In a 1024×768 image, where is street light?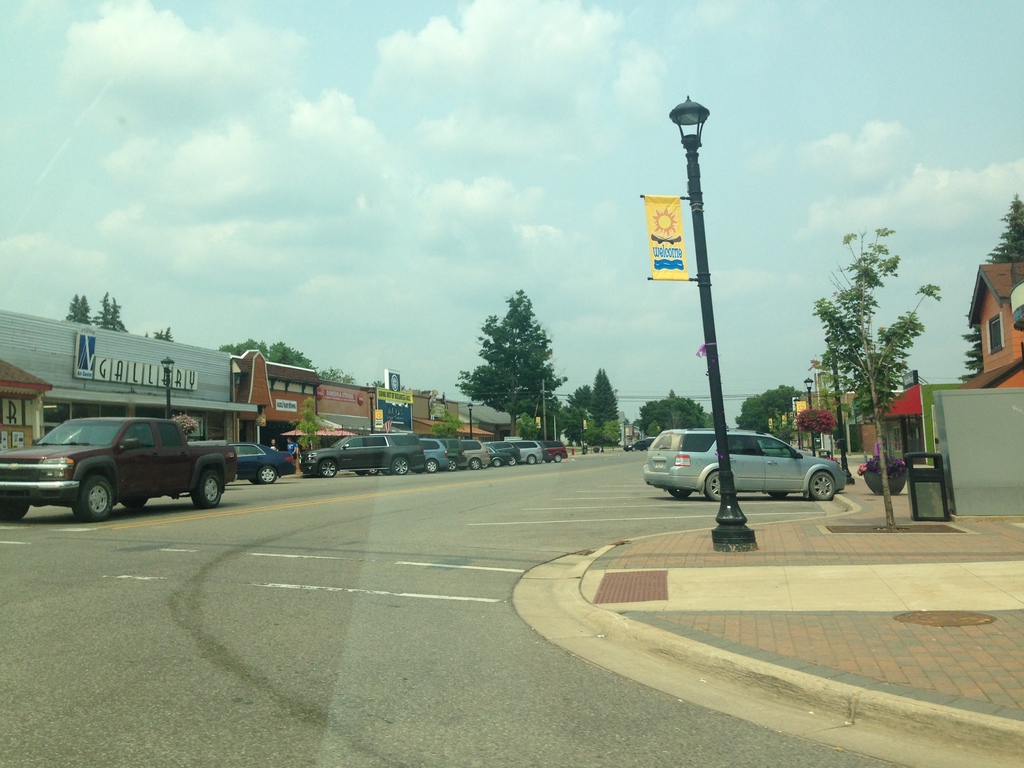
region(467, 403, 475, 440).
